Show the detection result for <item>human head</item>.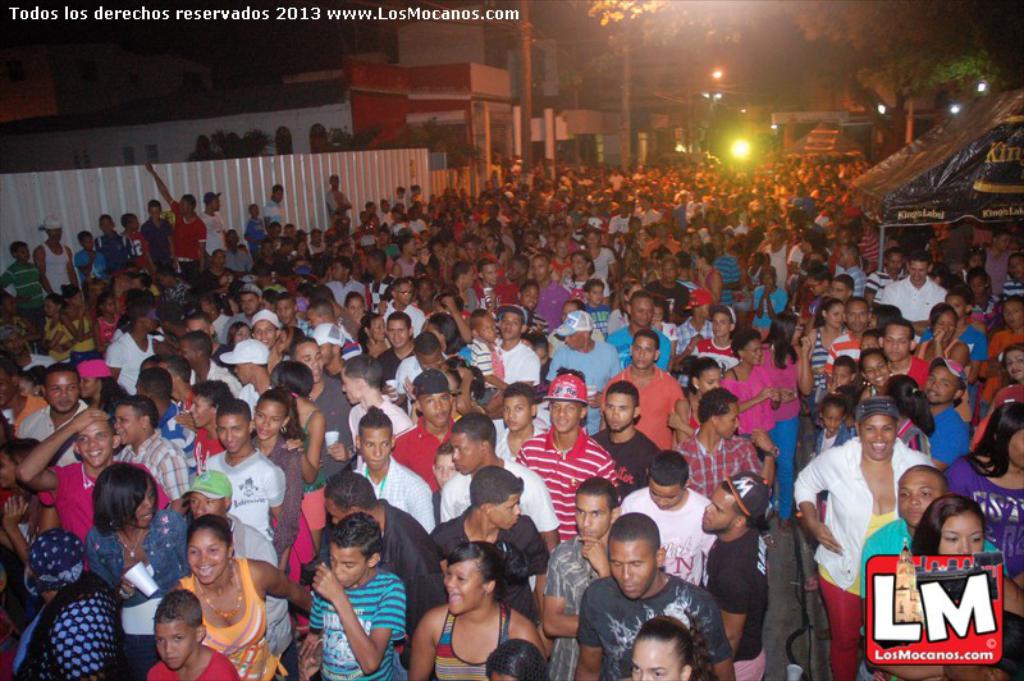
Rect(189, 380, 230, 430).
